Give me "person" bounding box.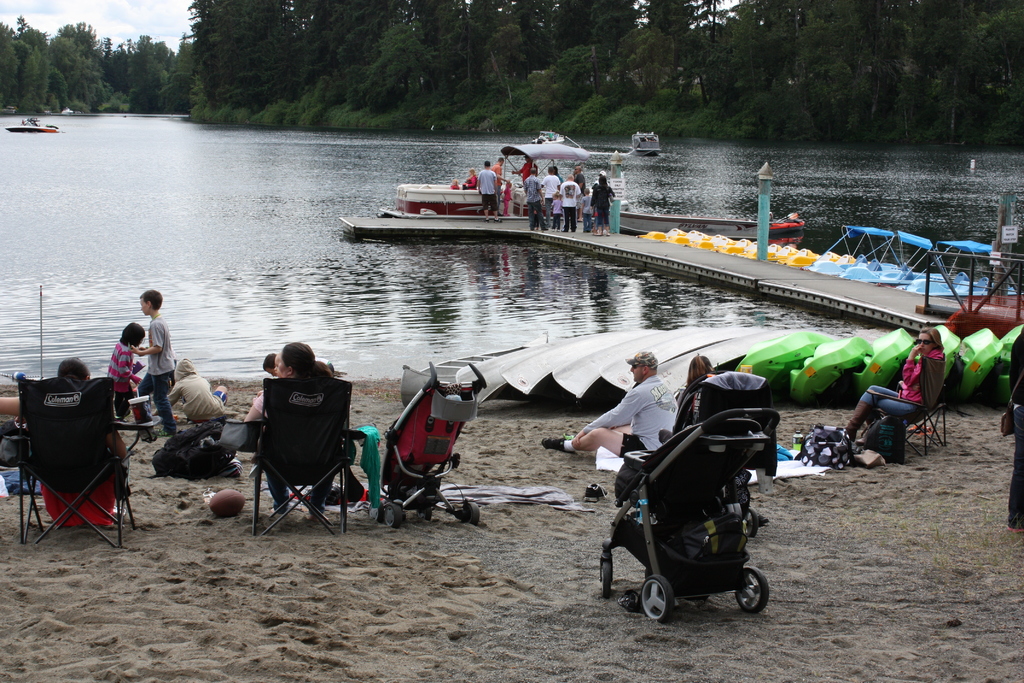
crop(675, 357, 714, 440).
